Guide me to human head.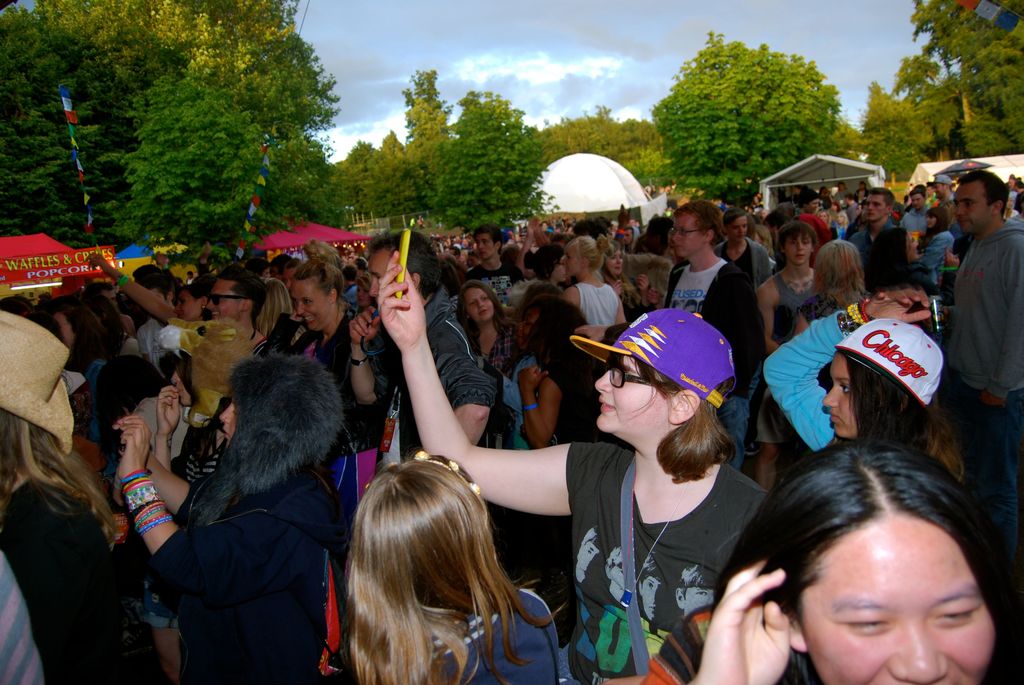
Guidance: {"x1": 290, "y1": 258, "x2": 345, "y2": 331}.
